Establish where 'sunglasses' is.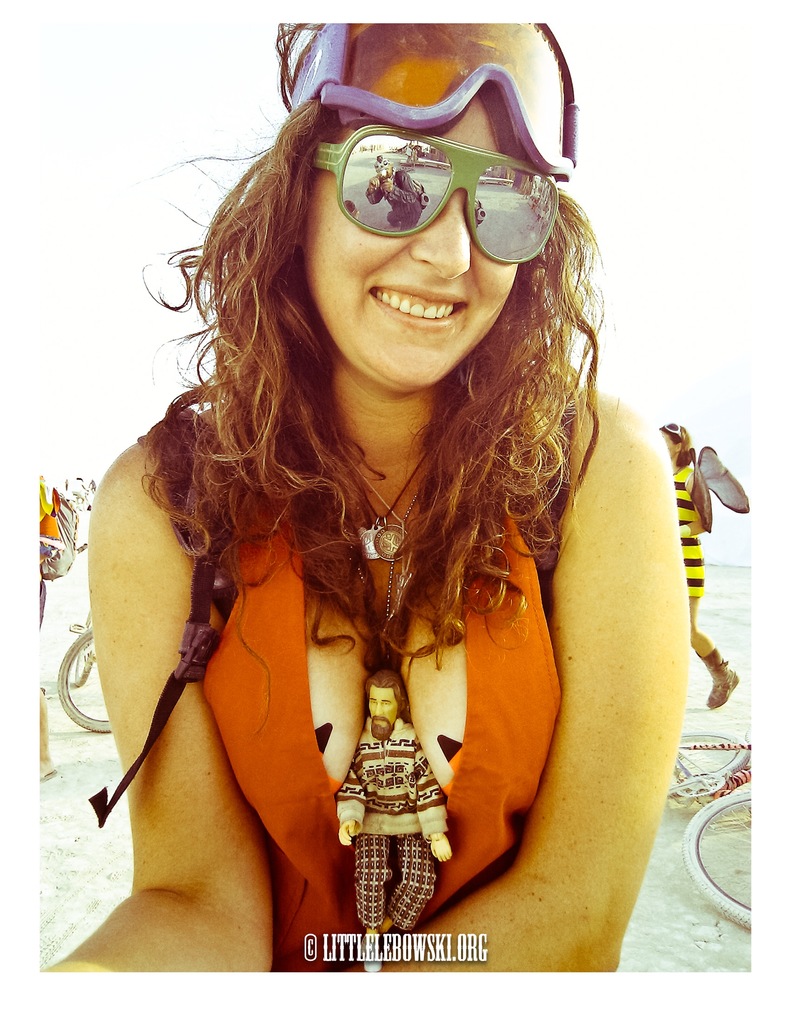
Established at crop(308, 126, 560, 266).
